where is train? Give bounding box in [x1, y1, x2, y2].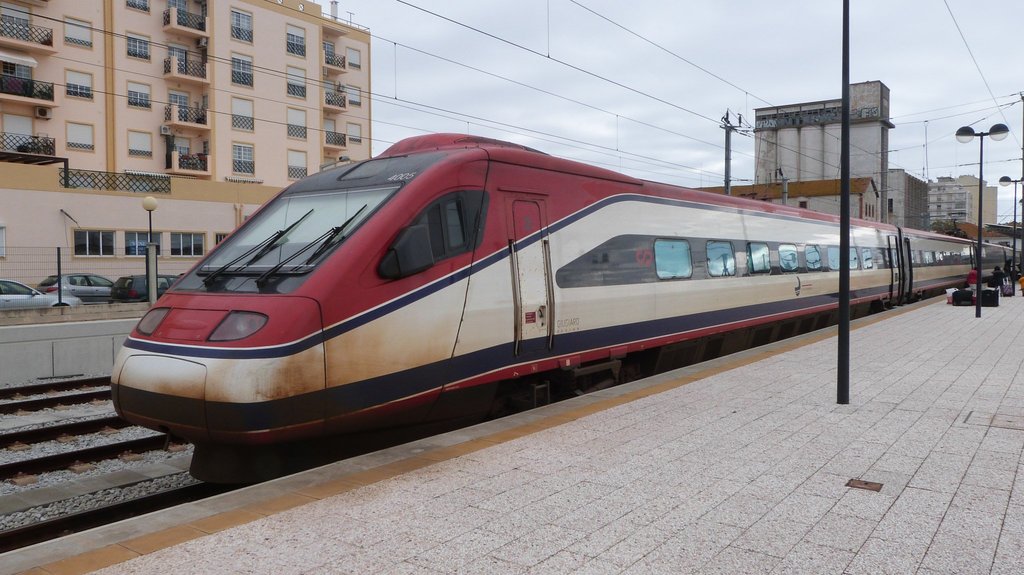
[111, 134, 1023, 488].
